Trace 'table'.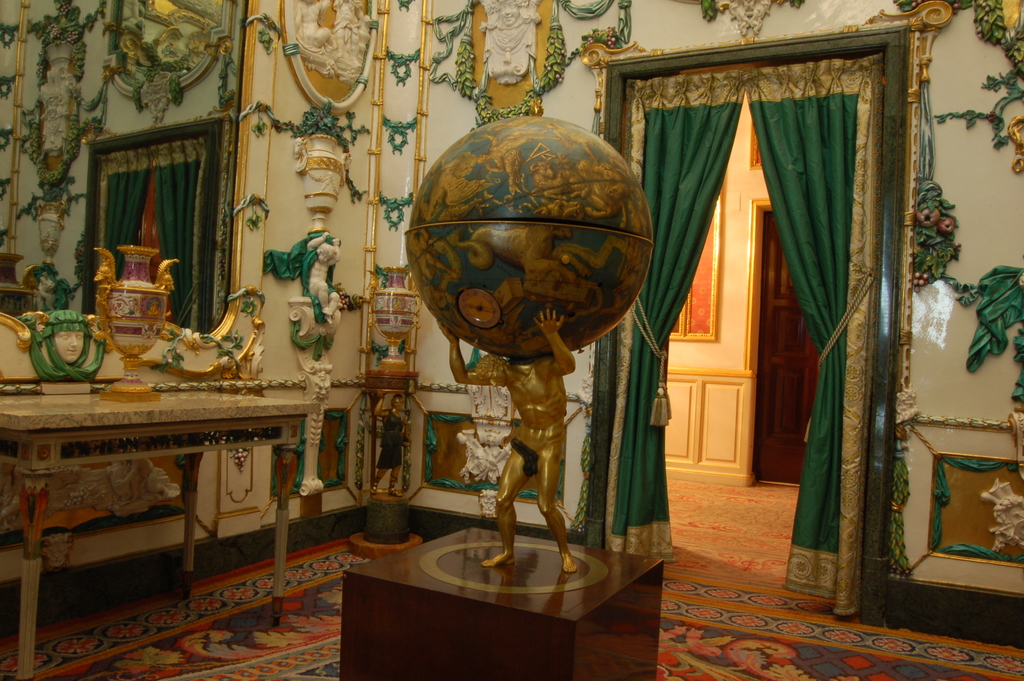
Traced to BBox(0, 374, 321, 680).
